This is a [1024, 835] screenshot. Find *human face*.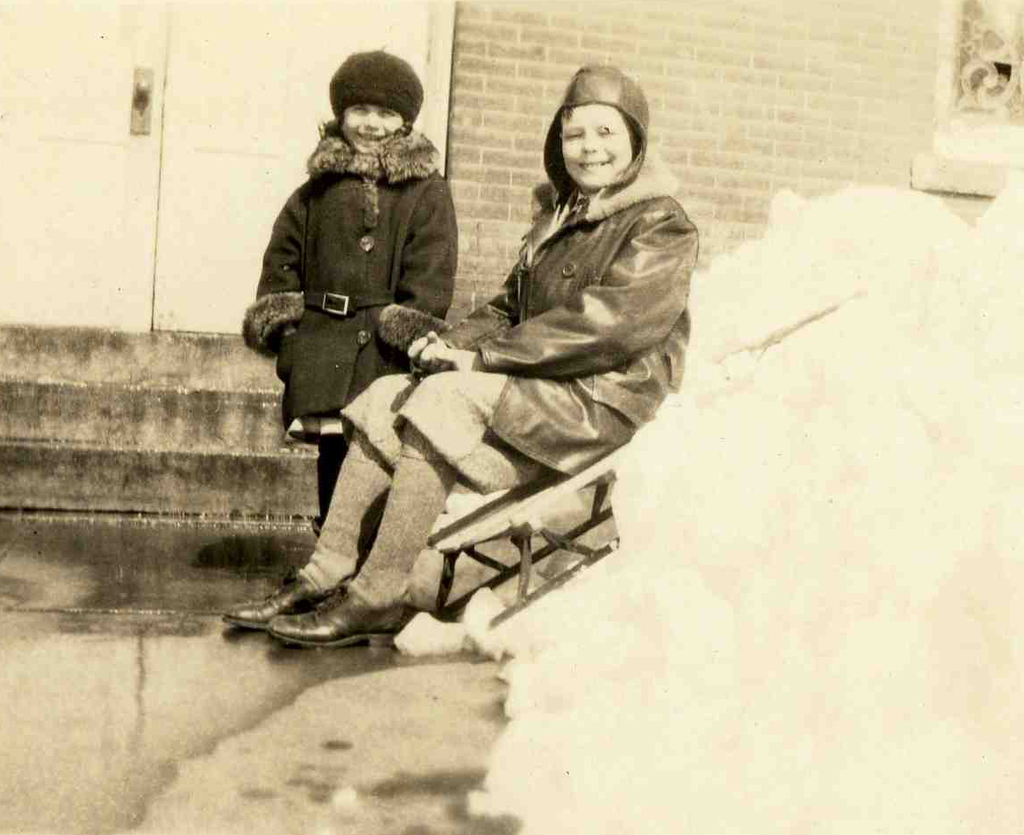
Bounding box: {"x1": 559, "y1": 104, "x2": 636, "y2": 189}.
